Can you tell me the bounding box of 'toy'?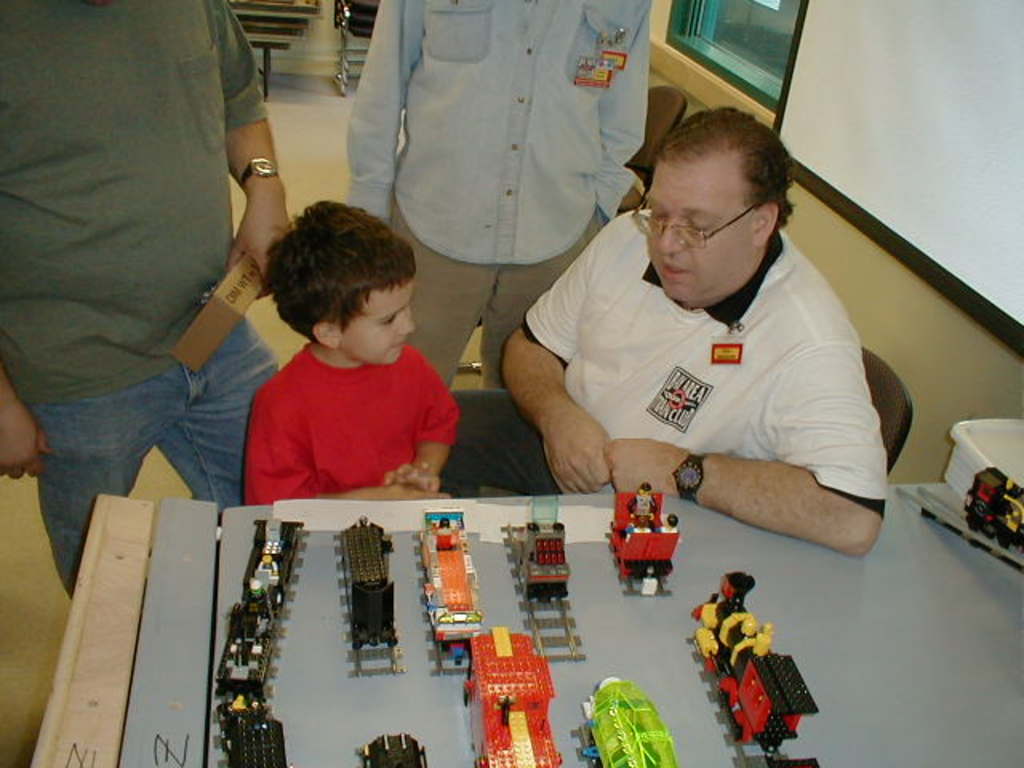
bbox=[579, 672, 680, 766].
